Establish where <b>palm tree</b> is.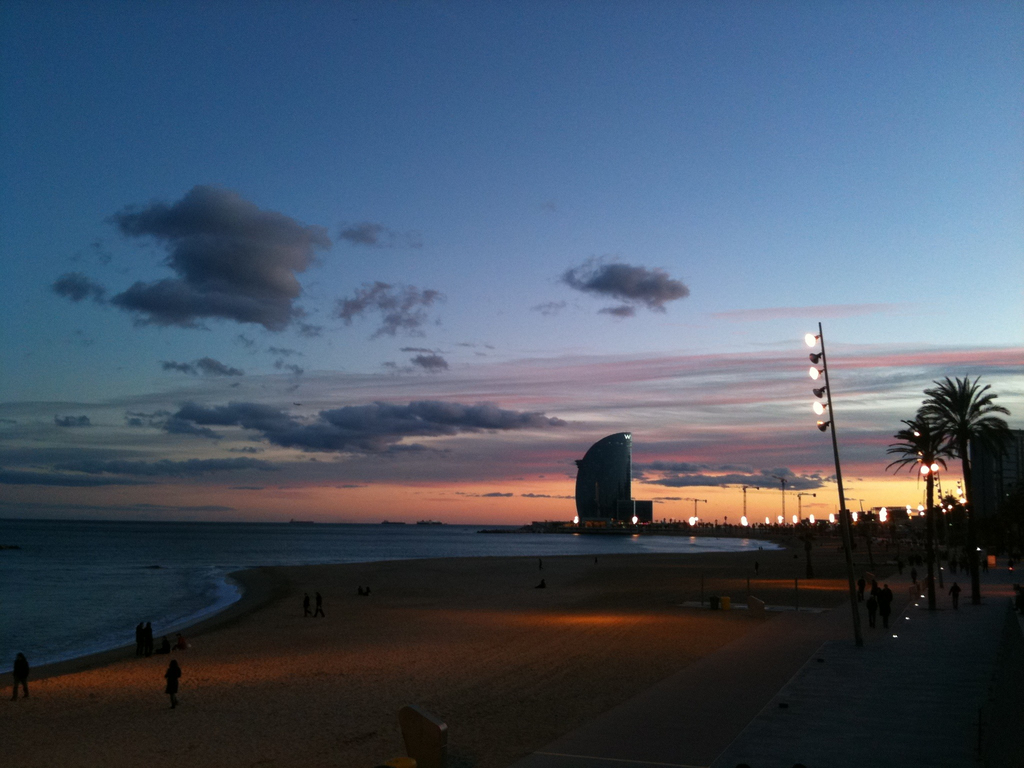
Established at [897,374,1014,580].
